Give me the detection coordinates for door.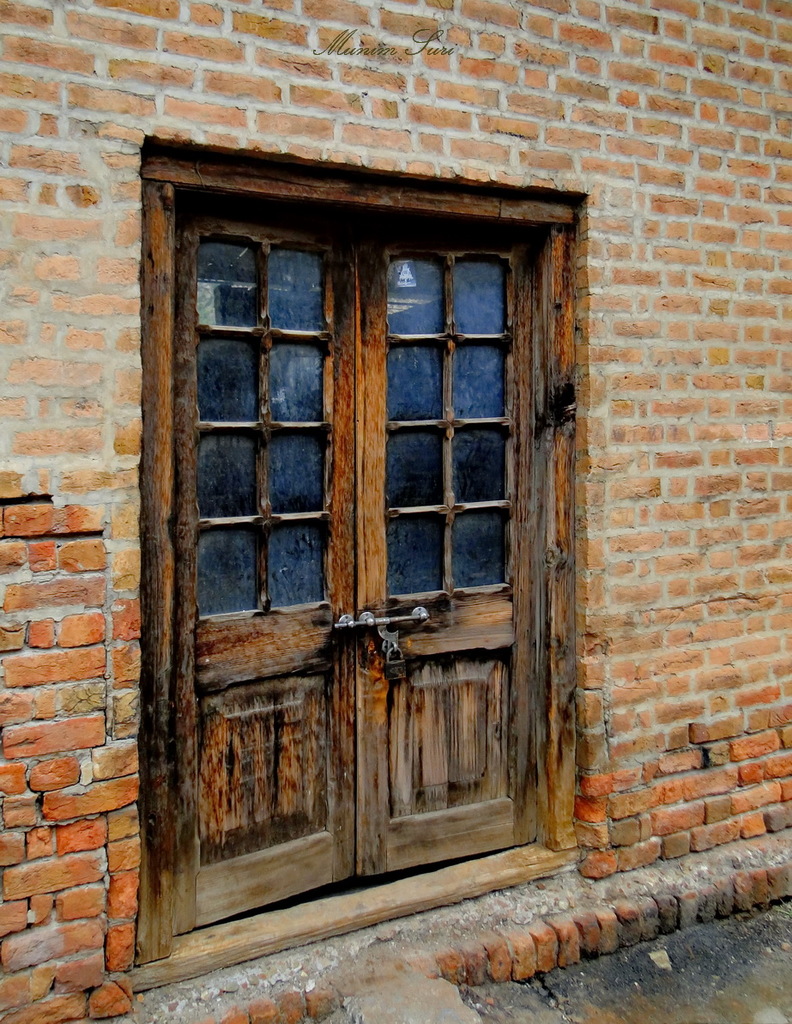
x1=160, y1=189, x2=541, y2=939.
